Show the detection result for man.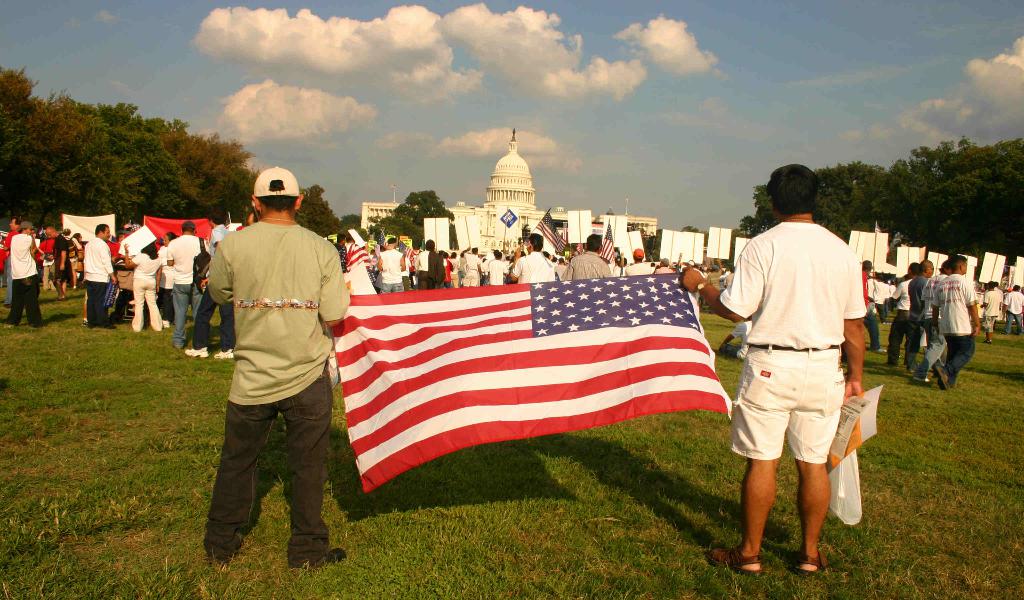
[1003, 278, 1023, 337].
